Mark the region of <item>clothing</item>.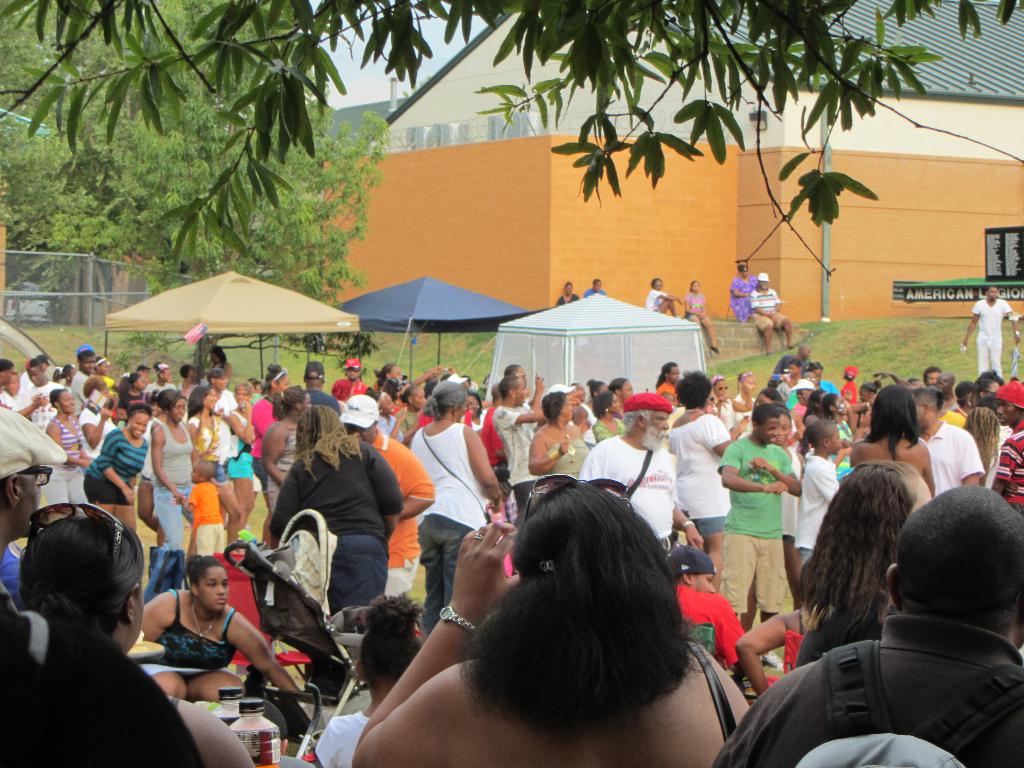
Region: rect(231, 450, 262, 481).
